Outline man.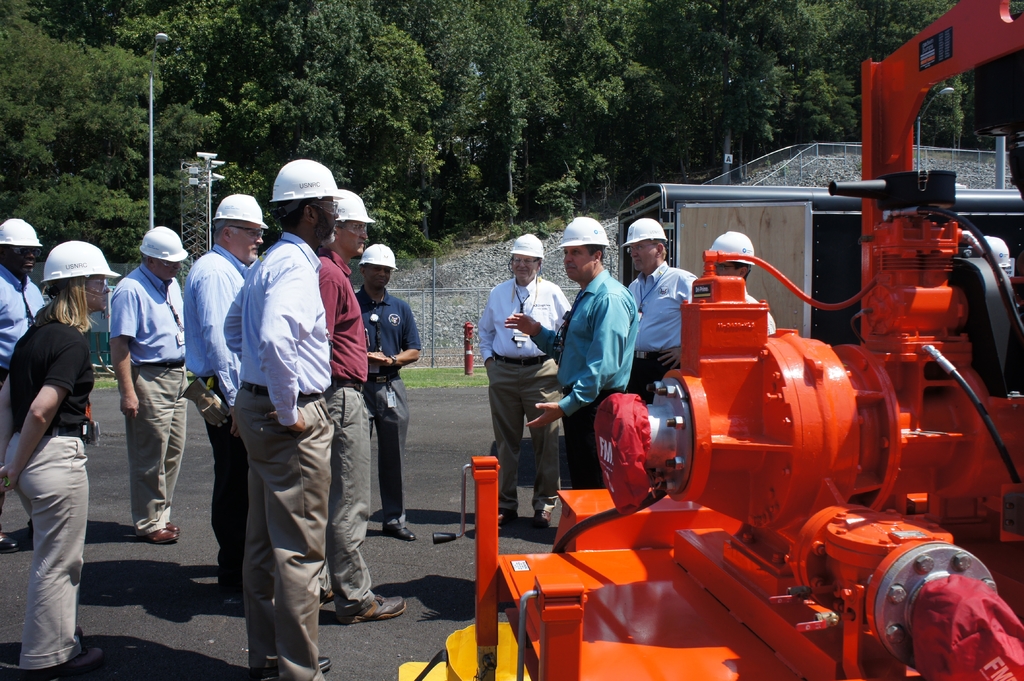
Outline: bbox=[186, 194, 268, 602].
